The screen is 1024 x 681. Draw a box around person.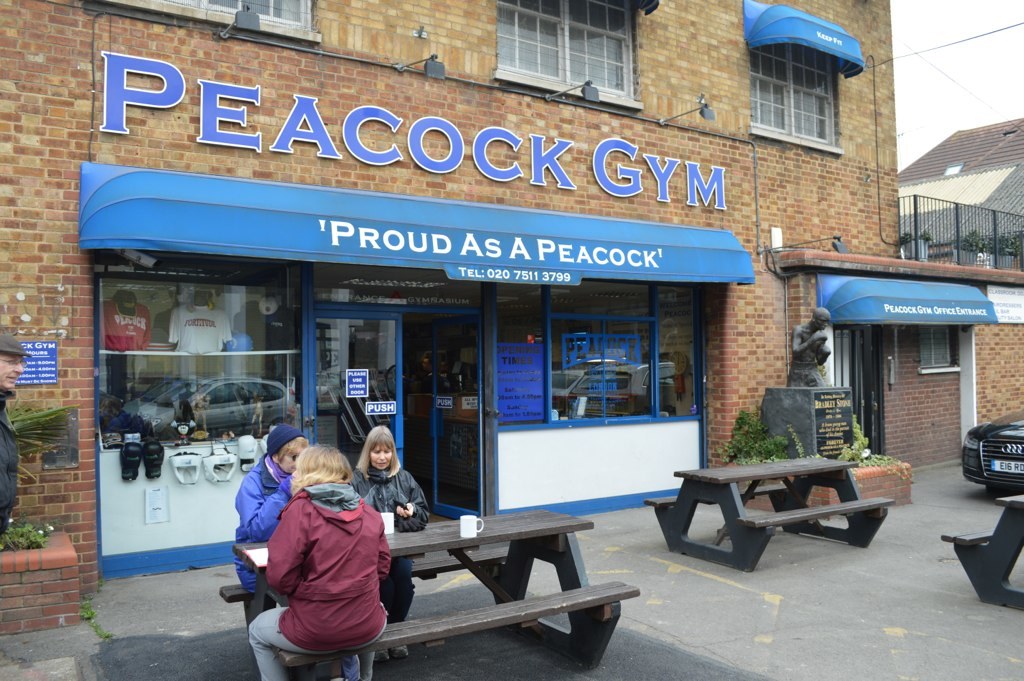
locate(352, 423, 432, 666).
